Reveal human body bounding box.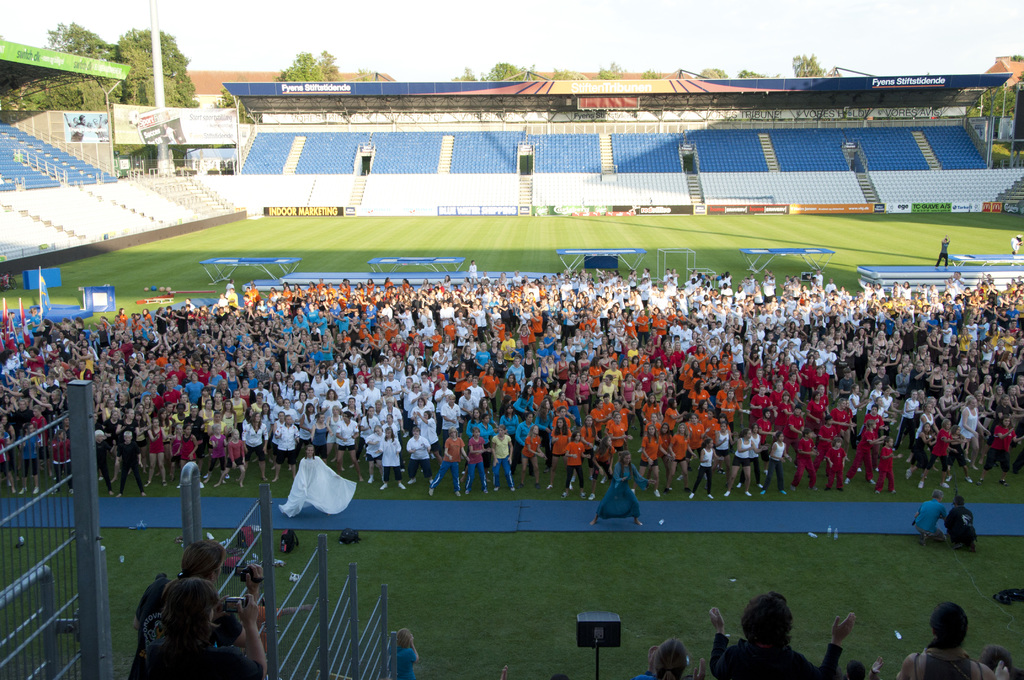
Revealed: [x1=733, y1=284, x2=744, y2=301].
